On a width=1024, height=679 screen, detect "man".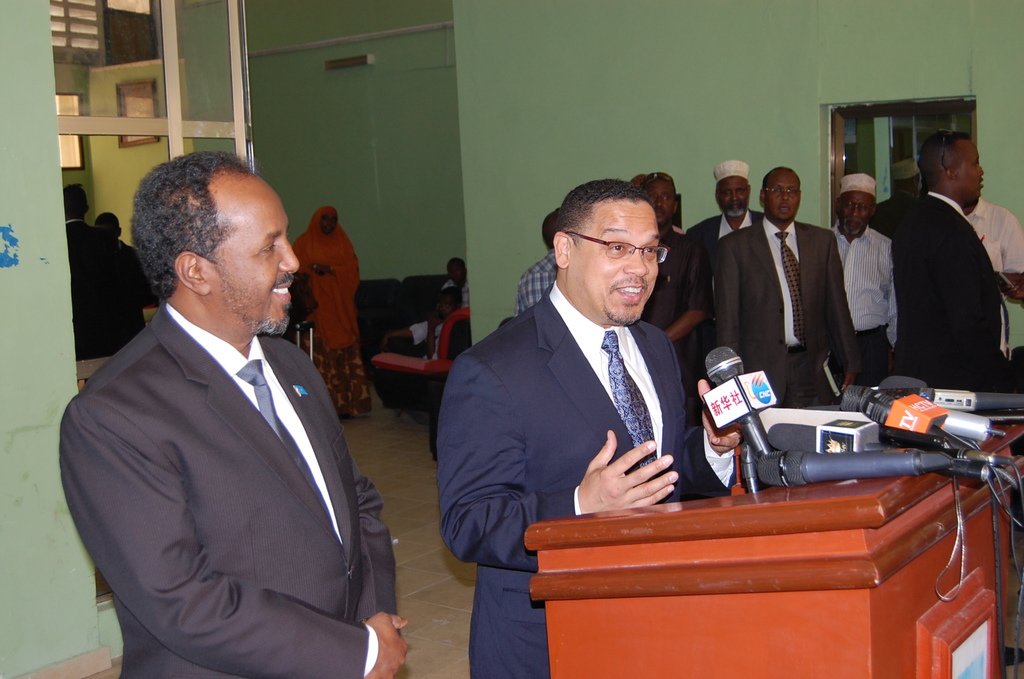
60, 160, 404, 676.
